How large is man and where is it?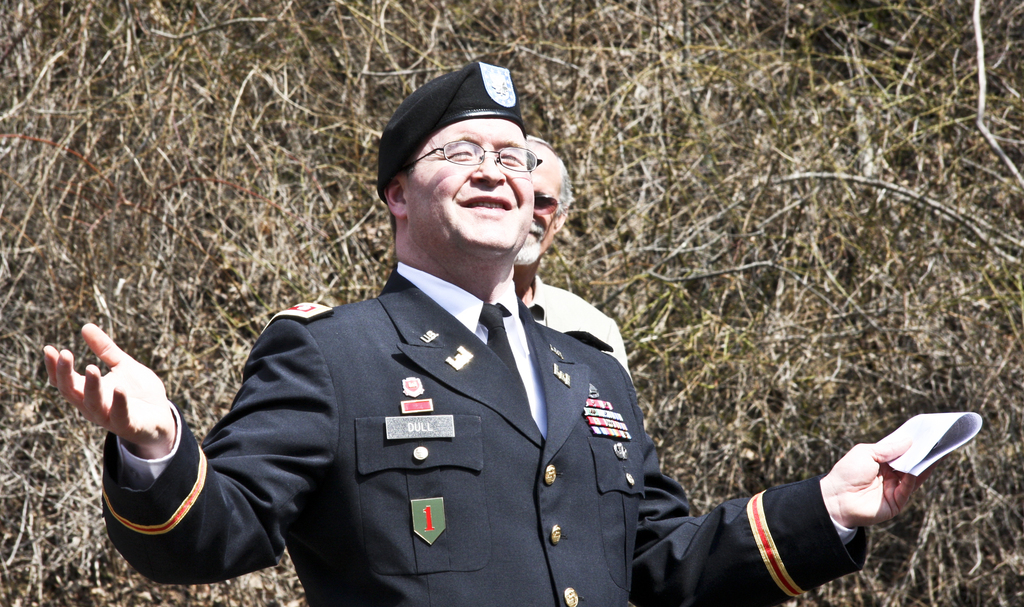
Bounding box: [x1=515, y1=131, x2=638, y2=383].
